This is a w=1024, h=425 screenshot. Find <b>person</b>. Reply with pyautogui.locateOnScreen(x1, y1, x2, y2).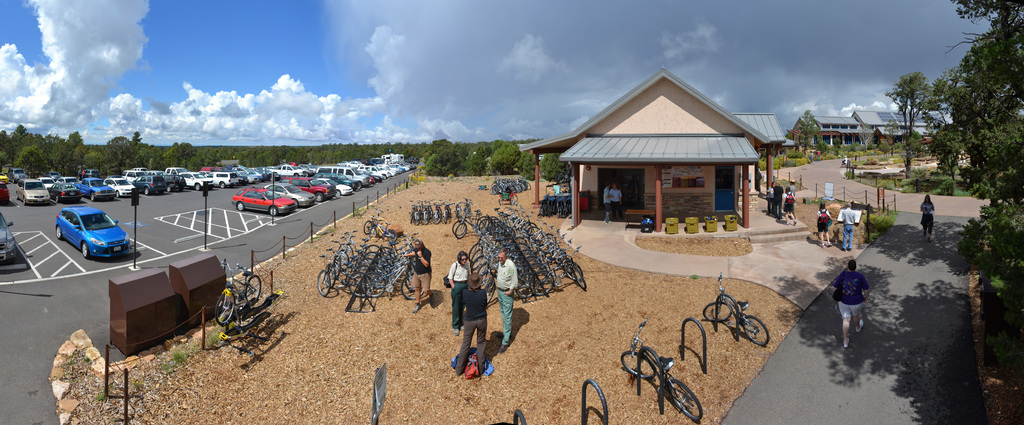
pyautogui.locateOnScreen(819, 205, 834, 243).
